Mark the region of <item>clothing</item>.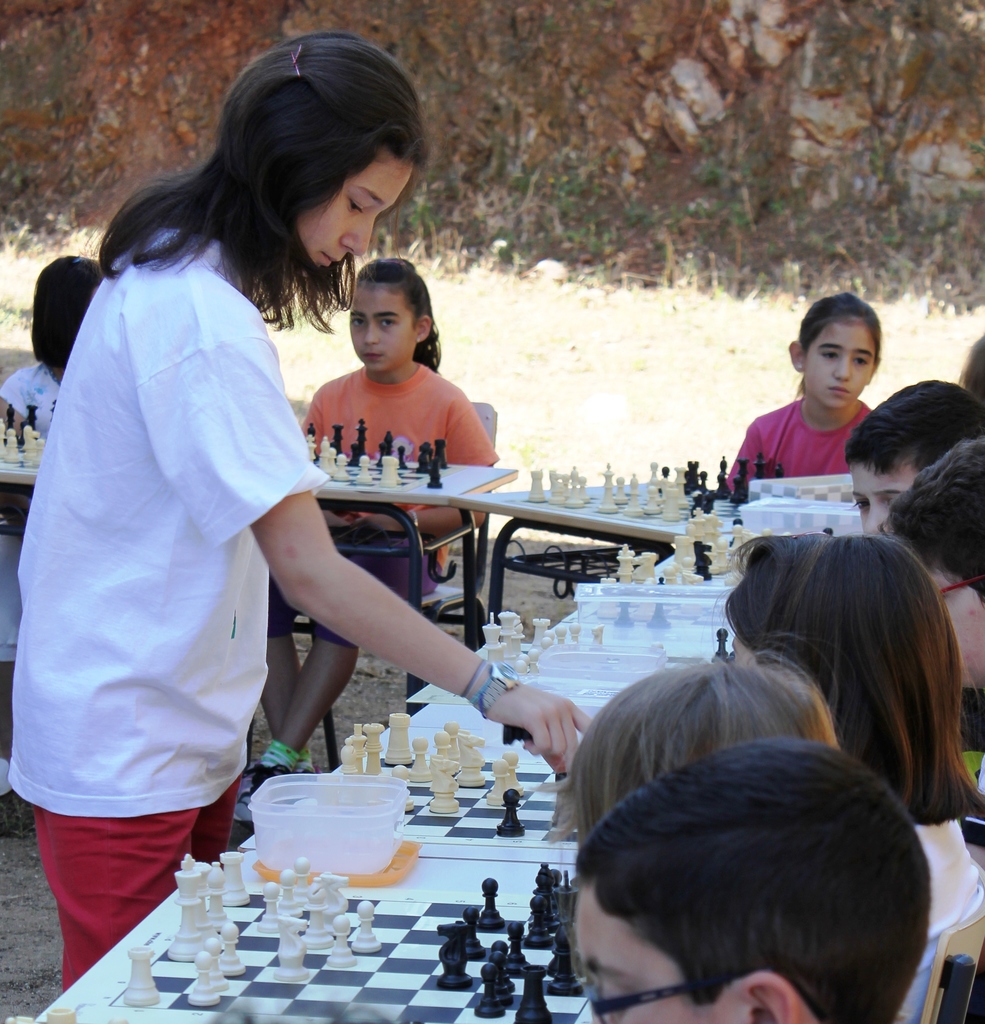
Region: 47/180/400/844.
